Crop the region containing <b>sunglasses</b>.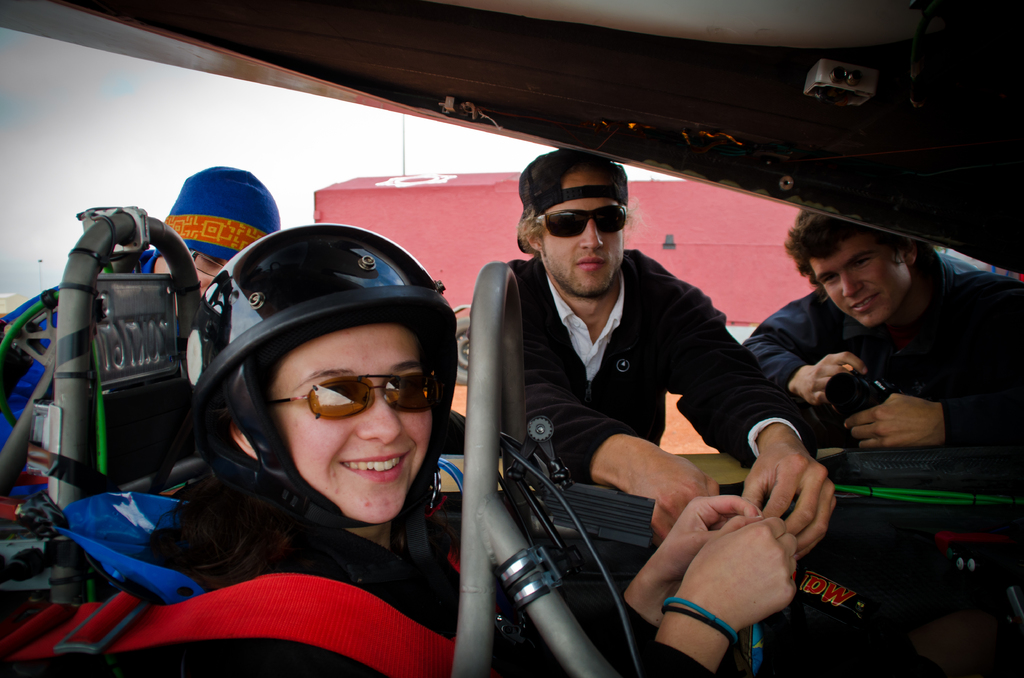
Crop region: pyautogui.locateOnScreen(535, 209, 630, 235).
